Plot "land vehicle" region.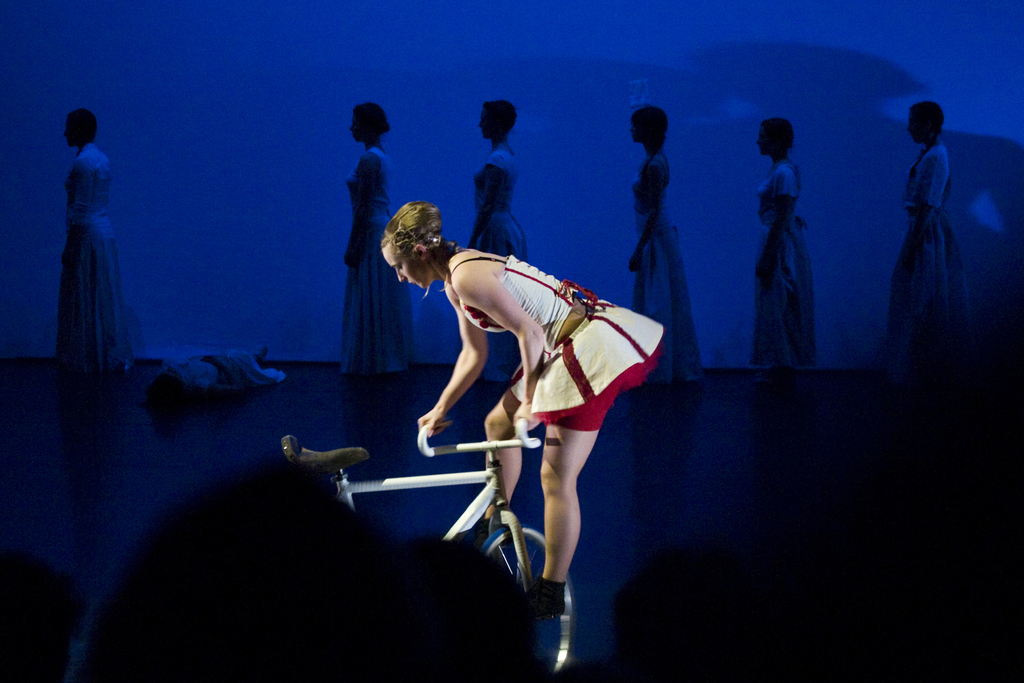
Plotted at bbox(284, 417, 577, 671).
